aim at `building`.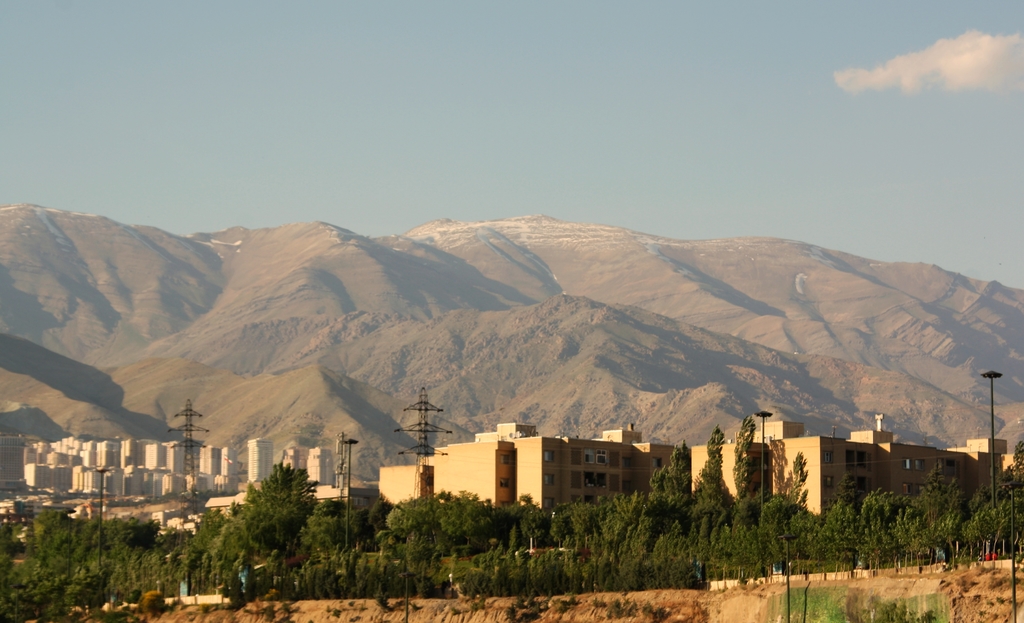
Aimed at 307,445,335,483.
